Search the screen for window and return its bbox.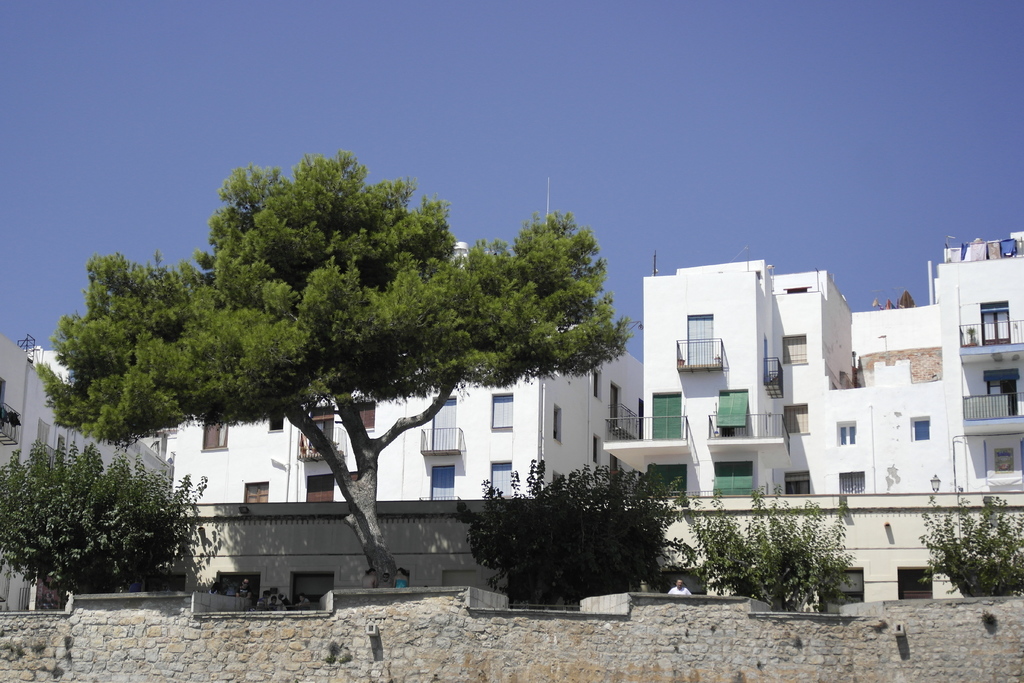
Found: (902, 566, 930, 598).
